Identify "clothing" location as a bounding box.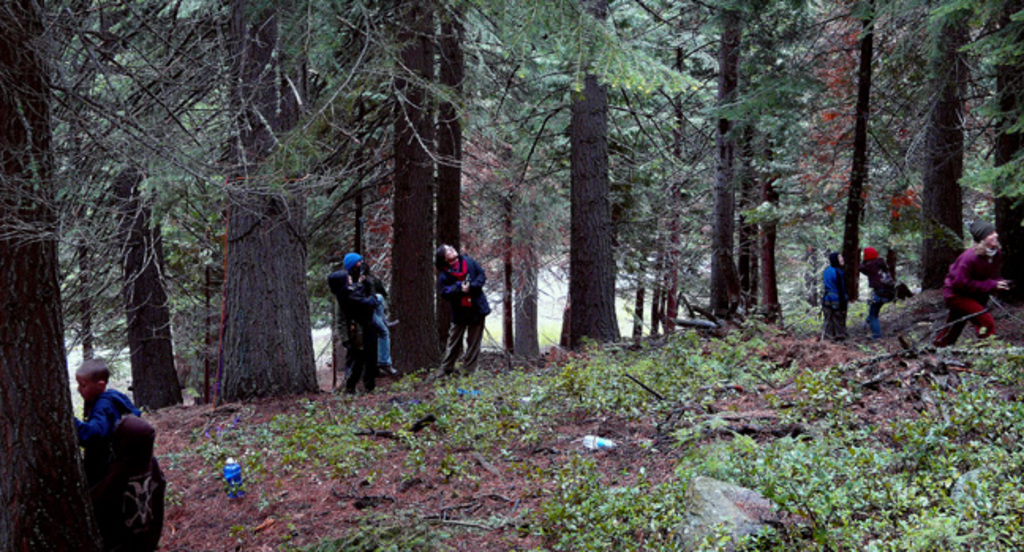
x1=948 y1=220 x2=1011 y2=331.
